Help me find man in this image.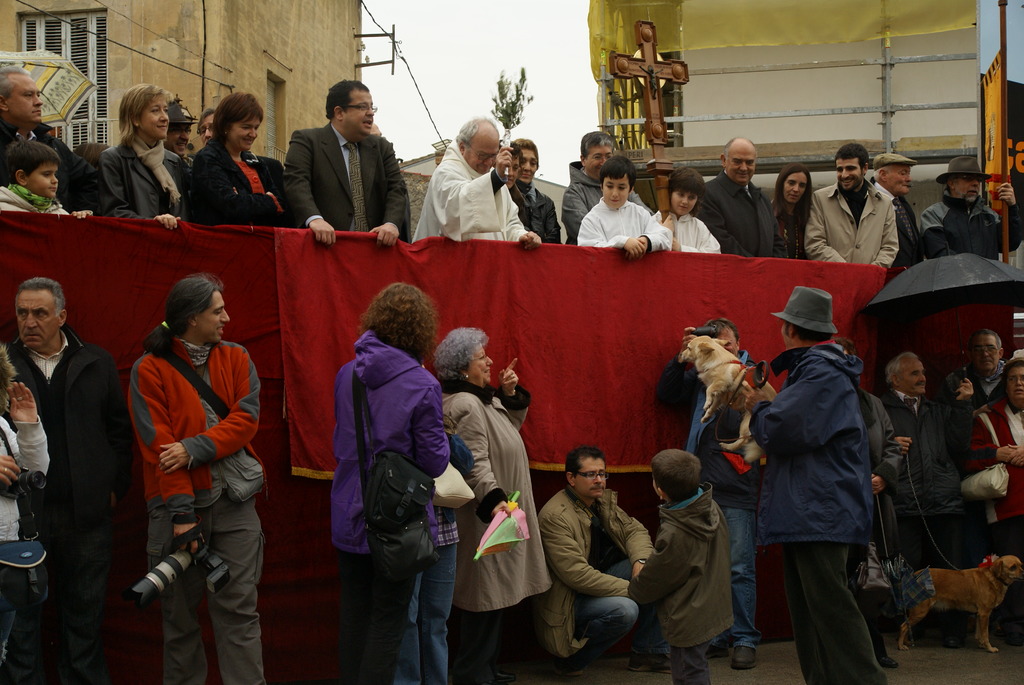
Found it: [left=165, top=100, right=192, bottom=167].
